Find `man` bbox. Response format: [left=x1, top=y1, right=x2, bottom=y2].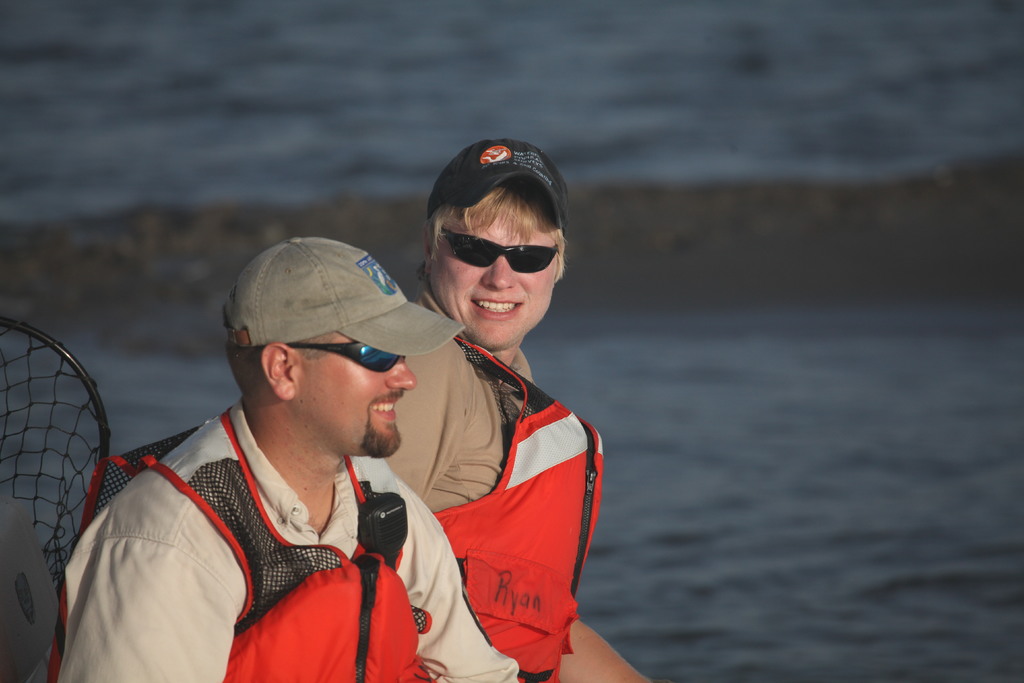
[left=383, top=140, right=653, bottom=682].
